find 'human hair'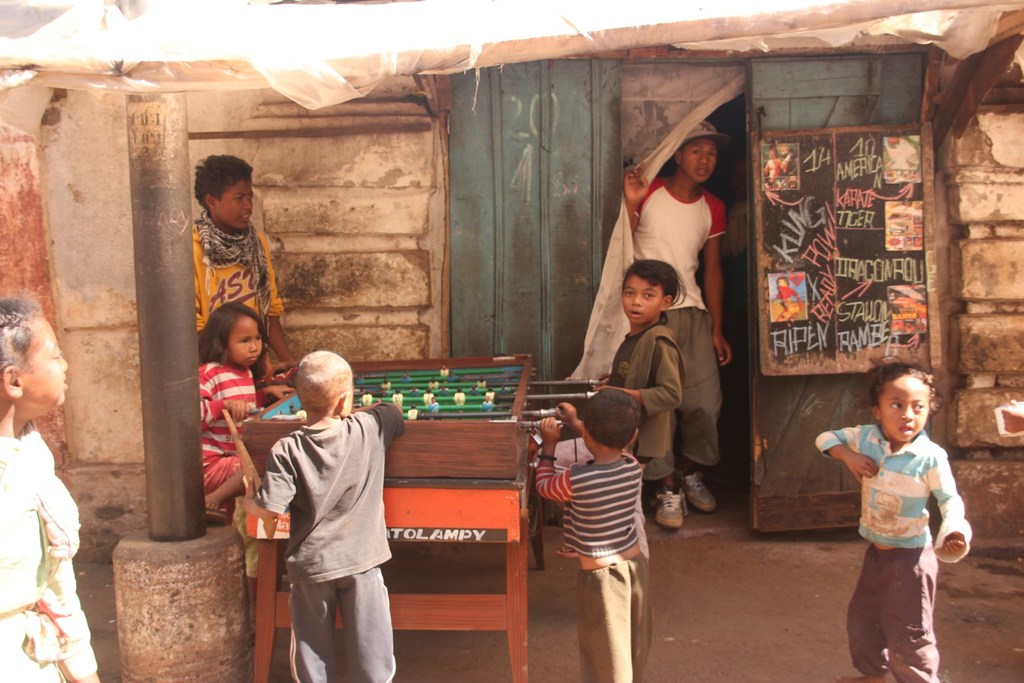
x1=0, y1=299, x2=36, y2=402
